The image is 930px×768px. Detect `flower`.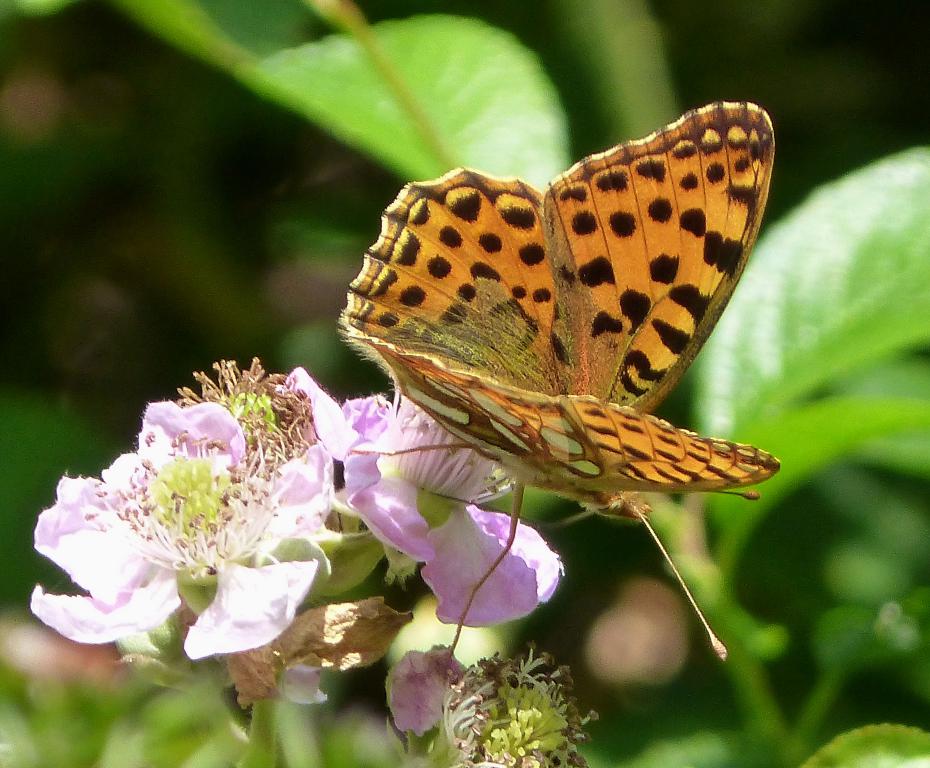
Detection: x1=282, y1=364, x2=565, y2=627.
